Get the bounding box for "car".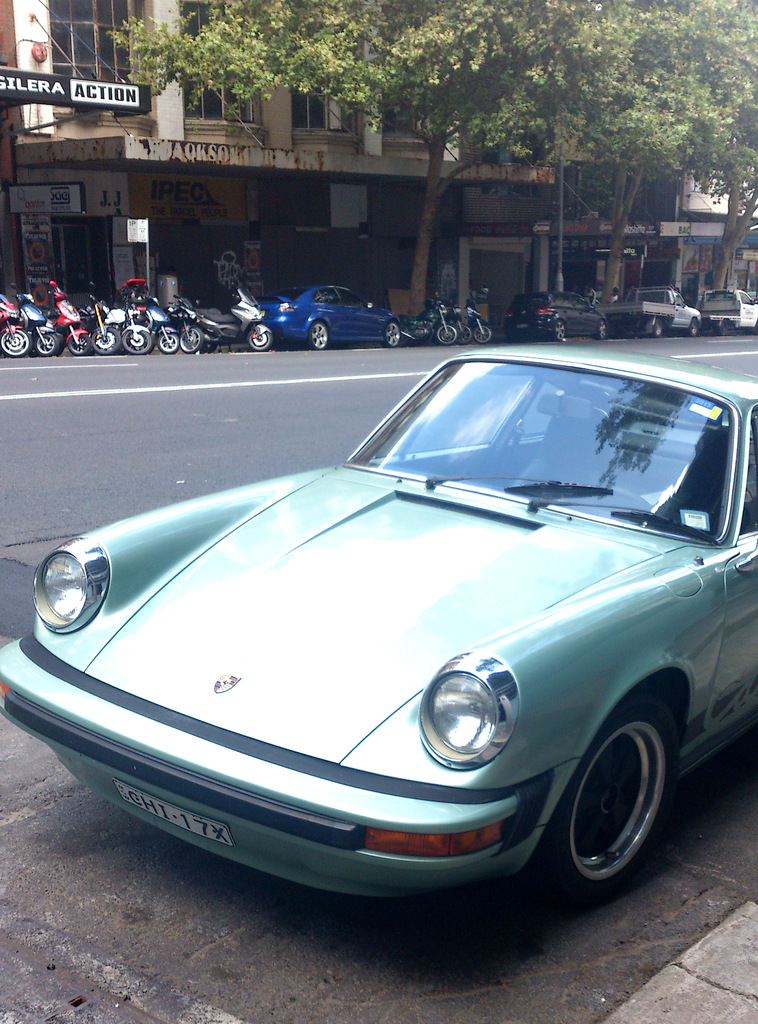
bbox(504, 291, 608, 344).
